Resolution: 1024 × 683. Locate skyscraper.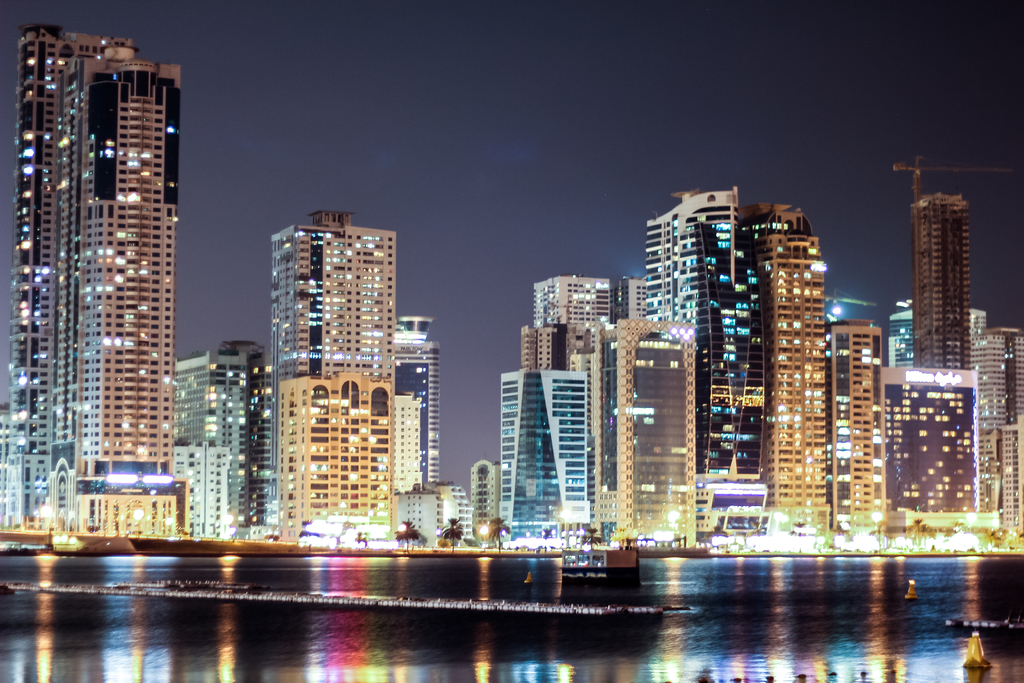
crop(879, 297, 918, 364).
